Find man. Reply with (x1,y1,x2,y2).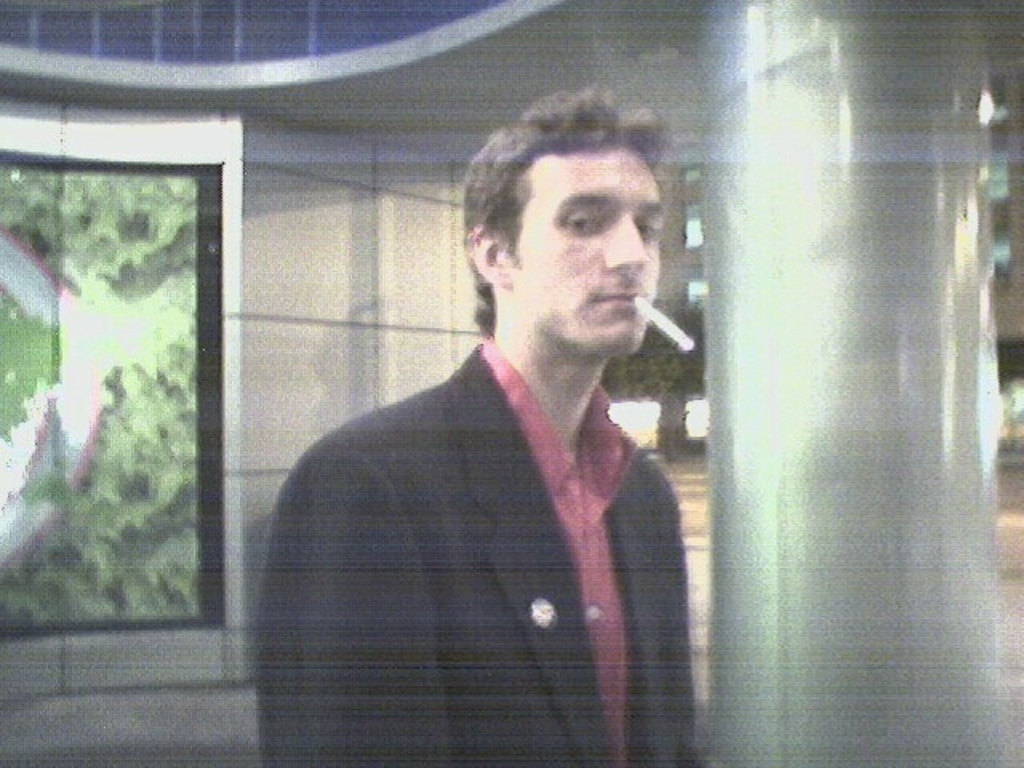
(250,109,733,736).
